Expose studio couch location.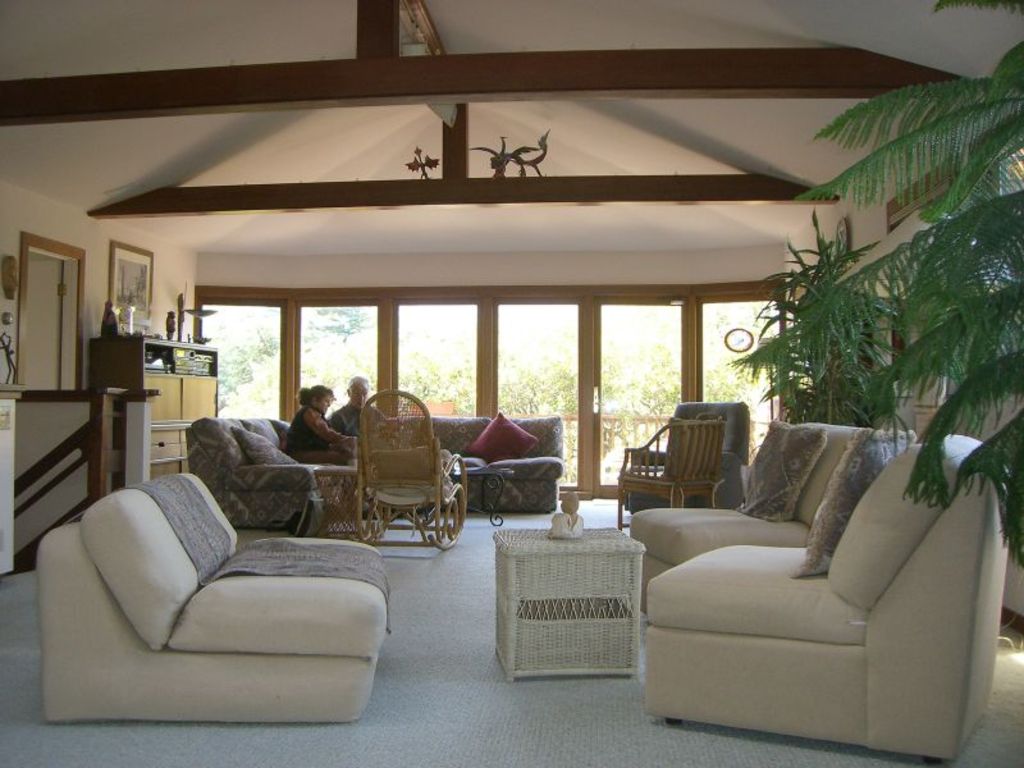
Exposed at [634,419,916,621].
